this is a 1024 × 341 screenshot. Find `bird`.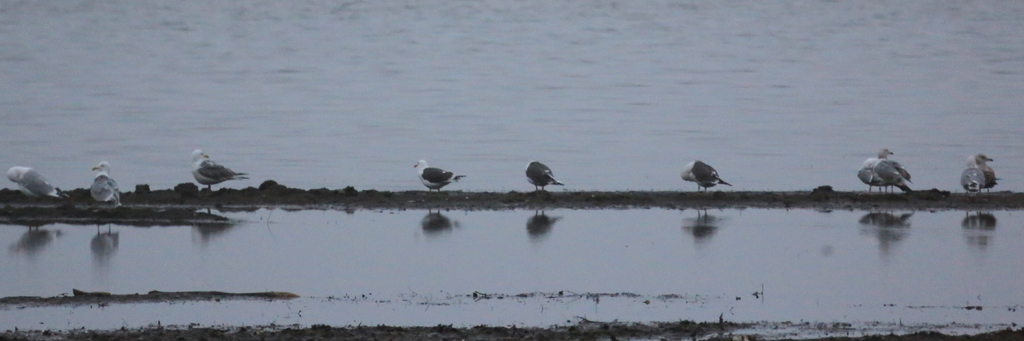
Bounding box: {"x1": 524, "y1": 160, "x2": 566, "y2": 192}.
